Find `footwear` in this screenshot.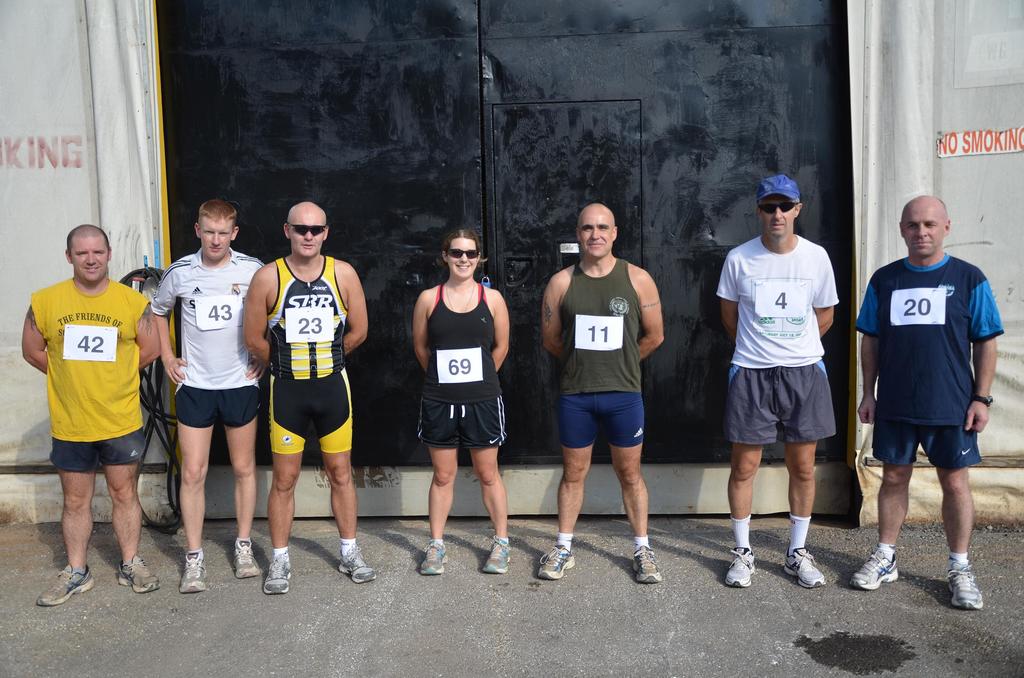
The bounding box for `footwear` is <bbox>484, 535, 509, 571</bbox>.
